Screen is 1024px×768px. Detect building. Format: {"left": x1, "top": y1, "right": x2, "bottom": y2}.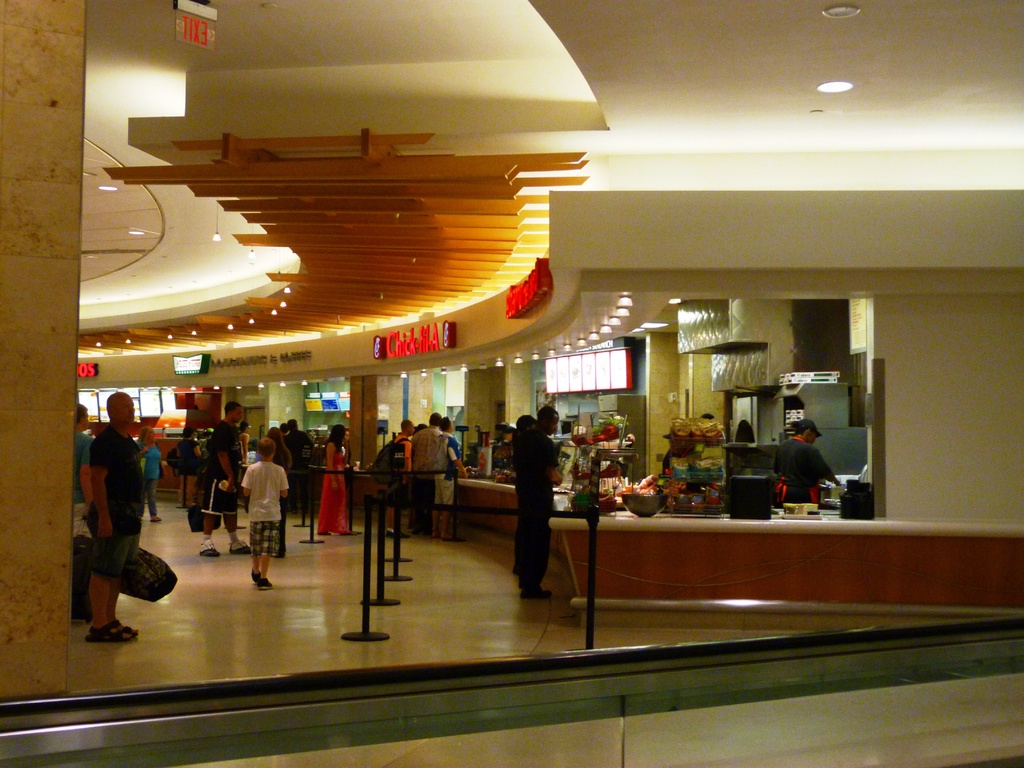
{"left": 0, "top": 0, "right": 1023, "bottom": 767}.
